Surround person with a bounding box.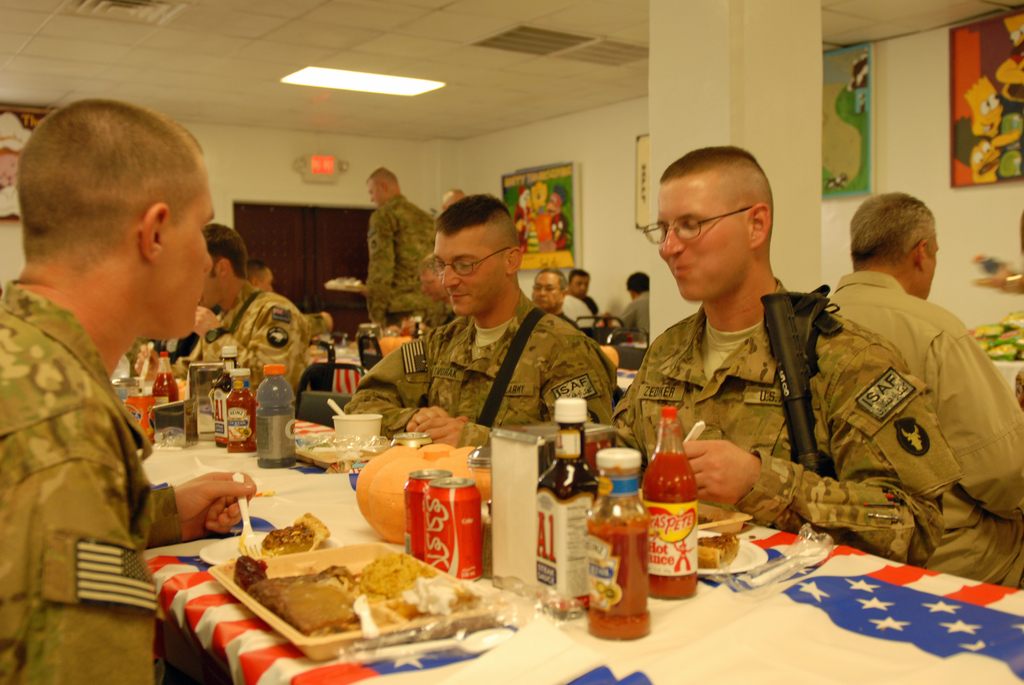
locate(612, 145, 952, 572).
